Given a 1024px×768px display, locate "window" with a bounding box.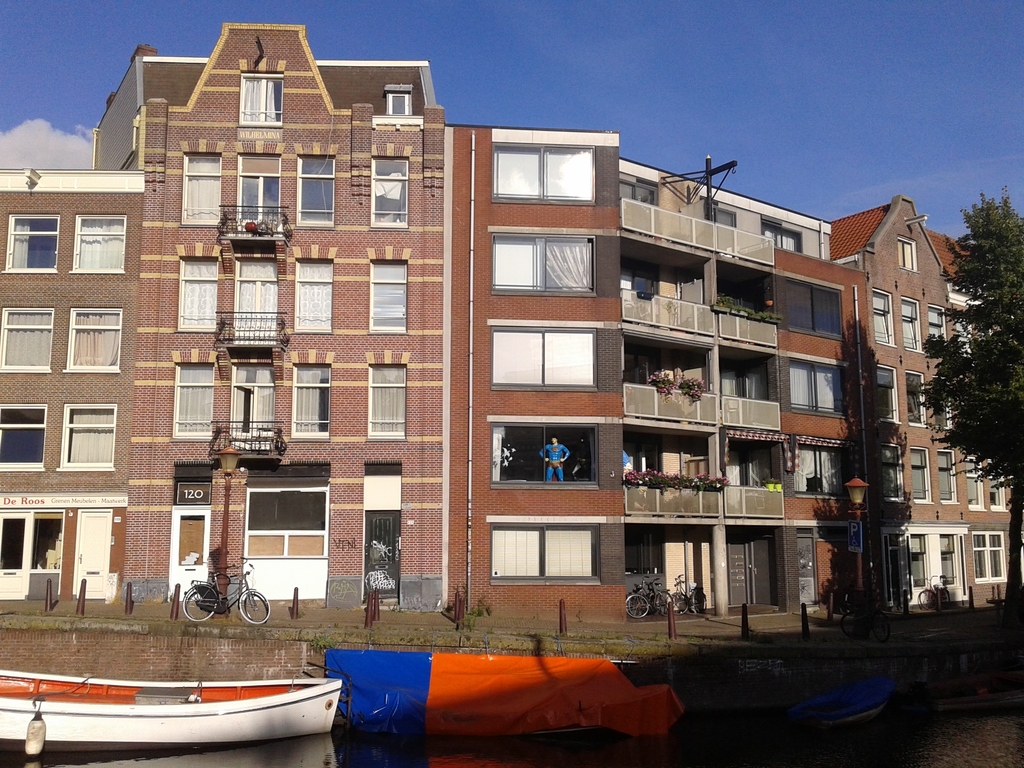
Located: pyautogui.locateOnScreen(488, 425, 595, 483).
